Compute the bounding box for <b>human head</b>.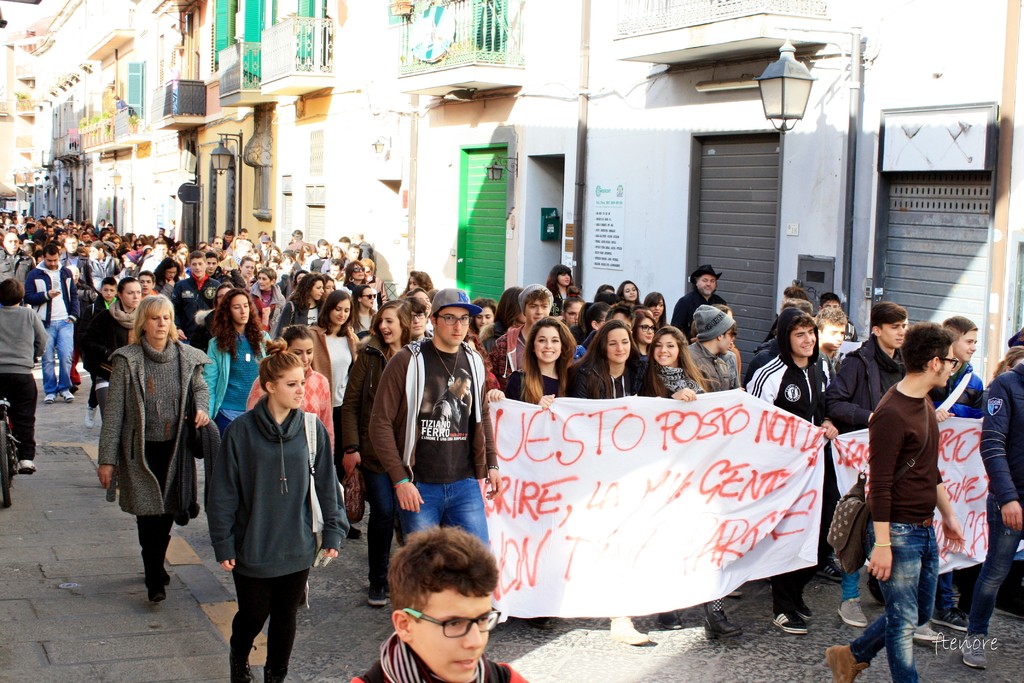
bbox(820, 292, 842, 310).
